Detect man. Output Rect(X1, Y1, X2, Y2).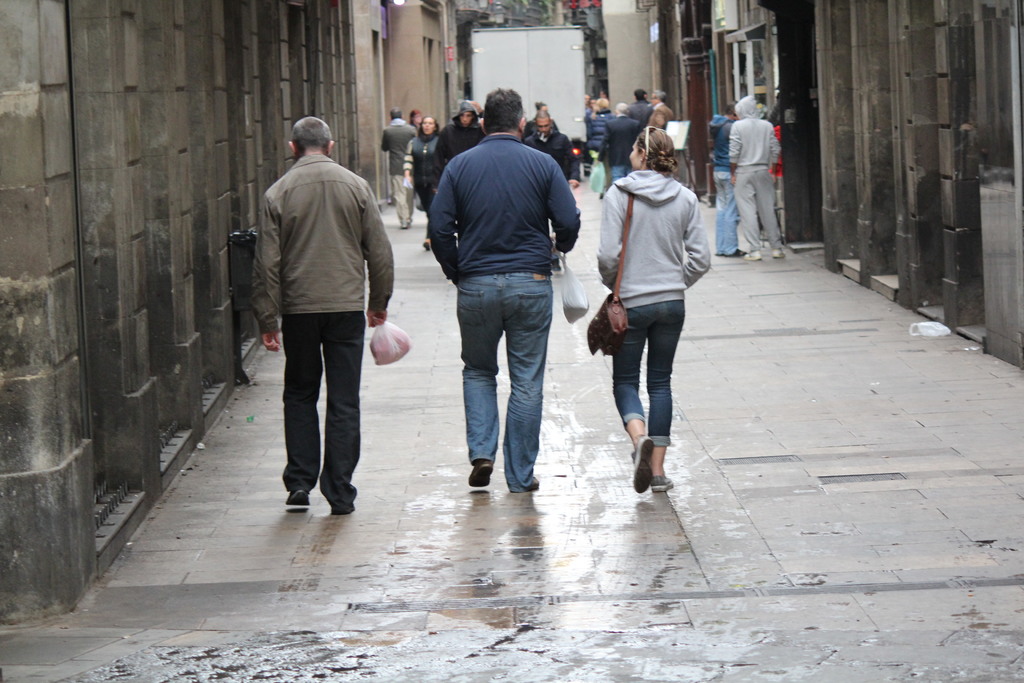
Rect(522, 110, 580, 271).
